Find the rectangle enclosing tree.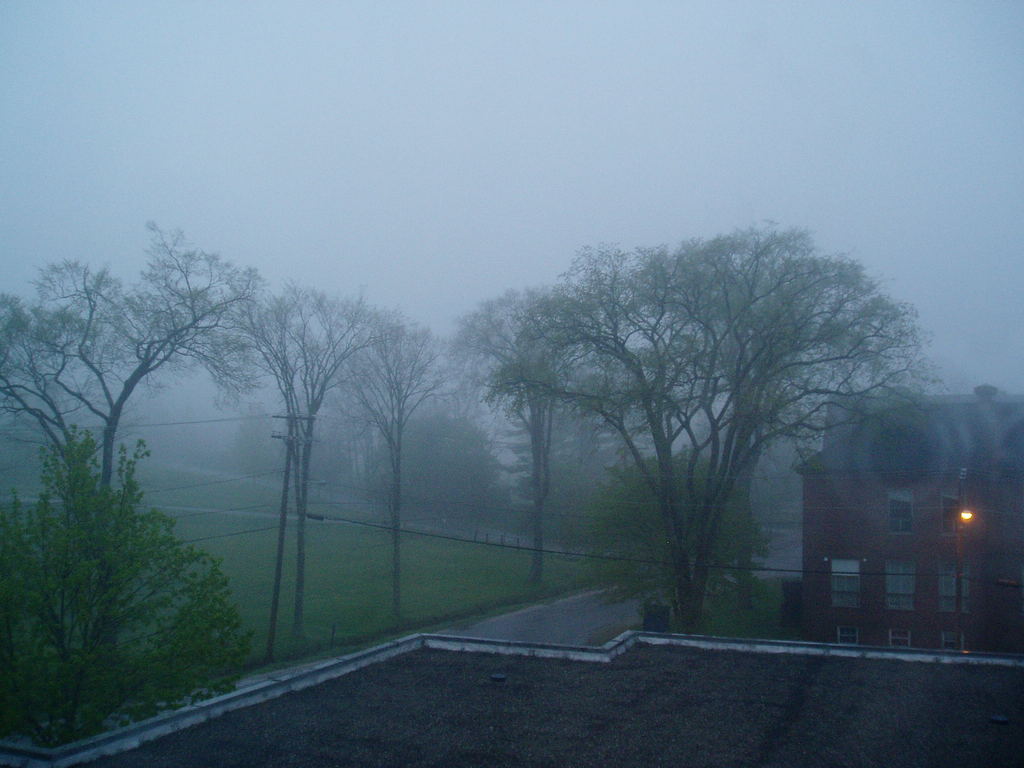
[x1=431, y1=264, x2=630, y2=590].
